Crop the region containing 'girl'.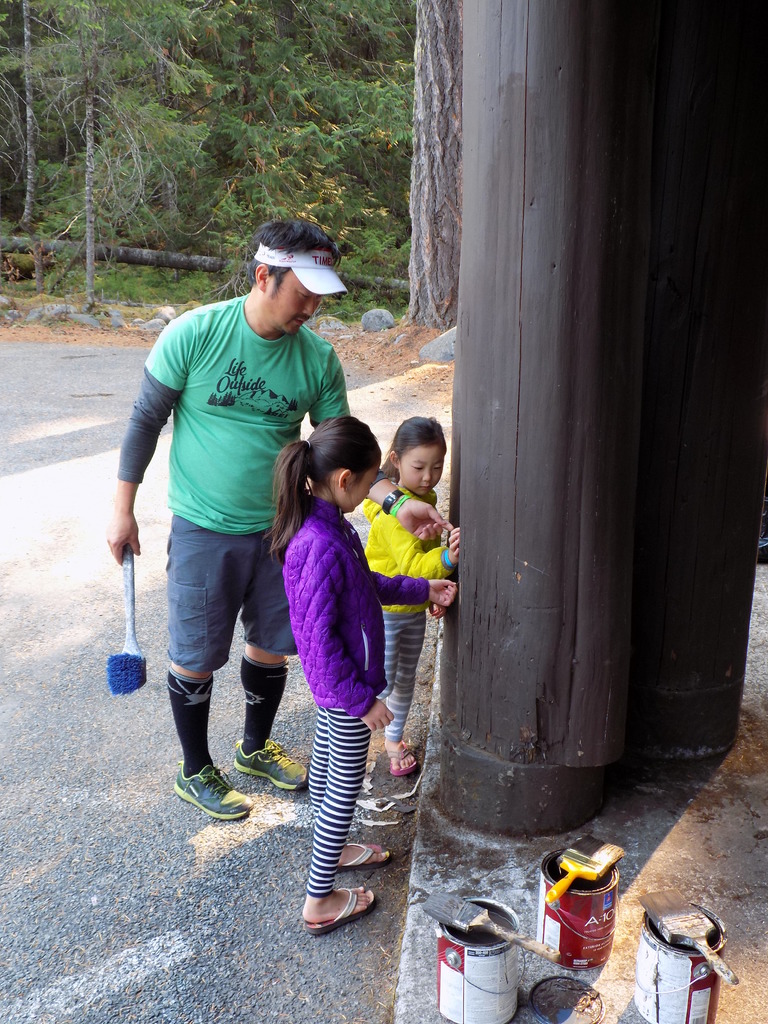
Crop region: box(269, 416, 459, 939).
